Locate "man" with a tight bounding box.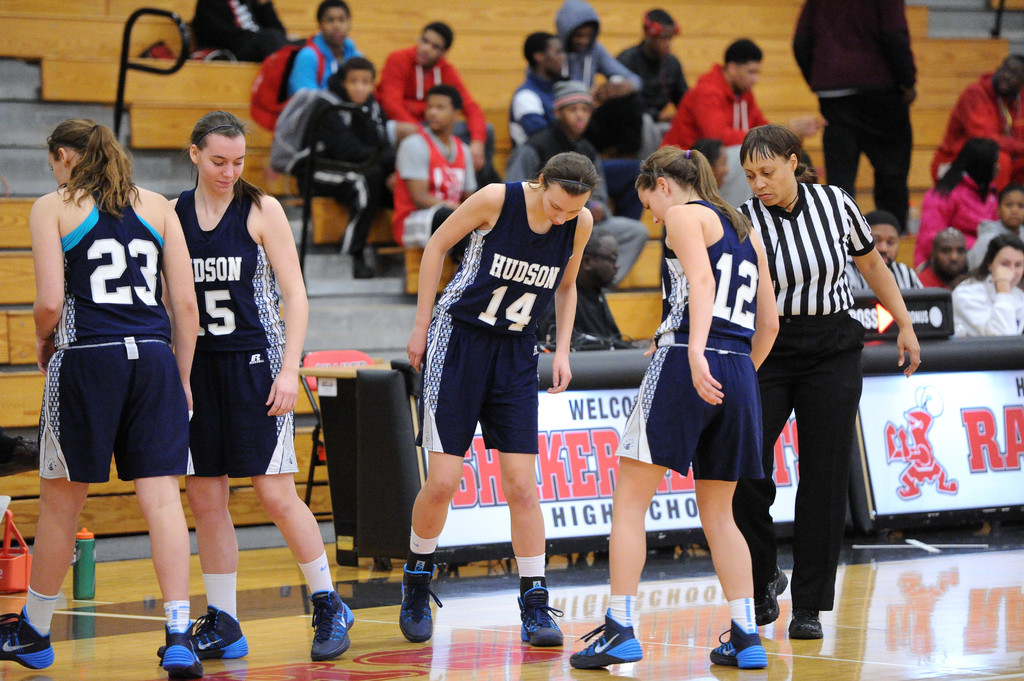
554, 4, 646, 163.
